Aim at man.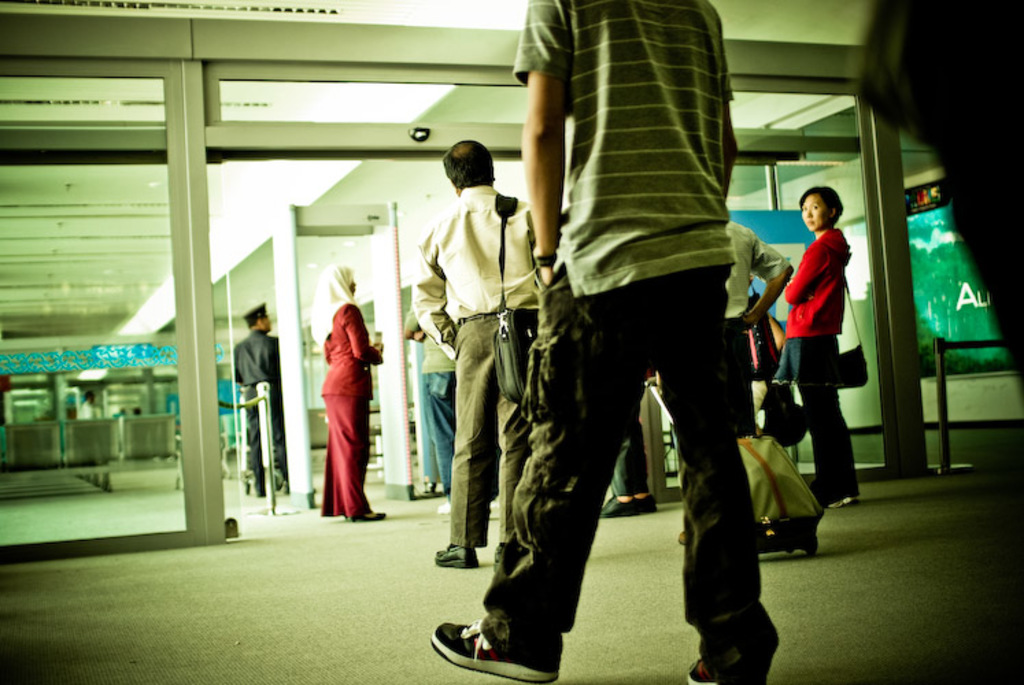
Aimed at {"x1": 399, "y1": 137, "x2": 531, "y2": 570}.
